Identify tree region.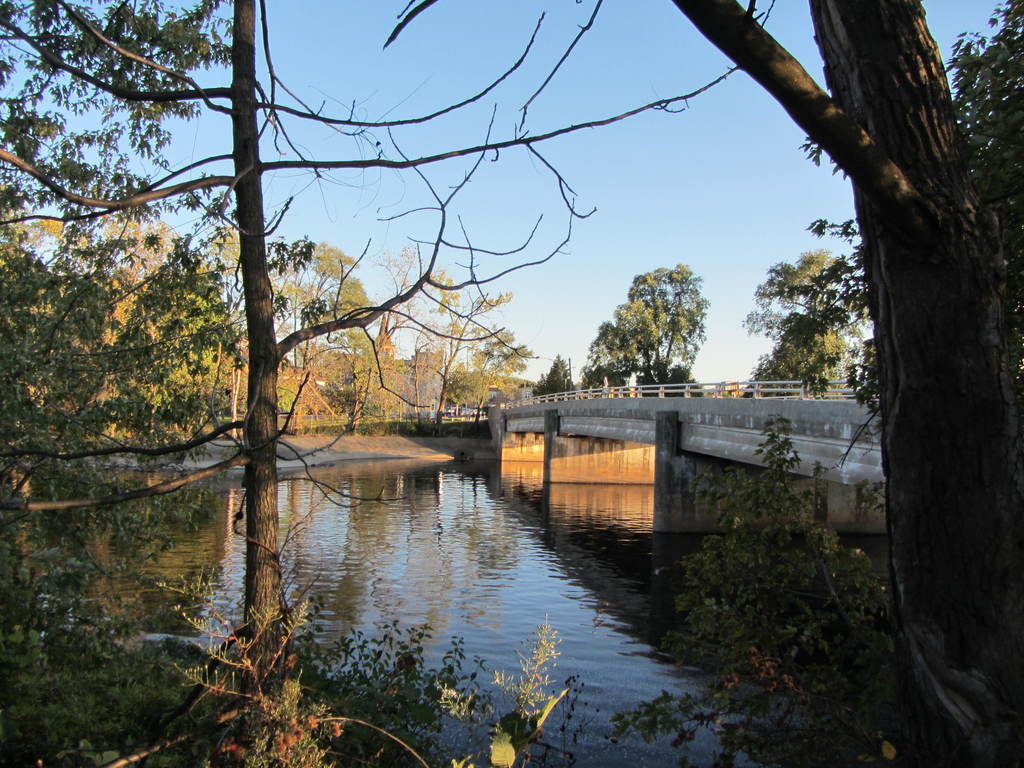
Region: crop(579, 358, 631, 396).
